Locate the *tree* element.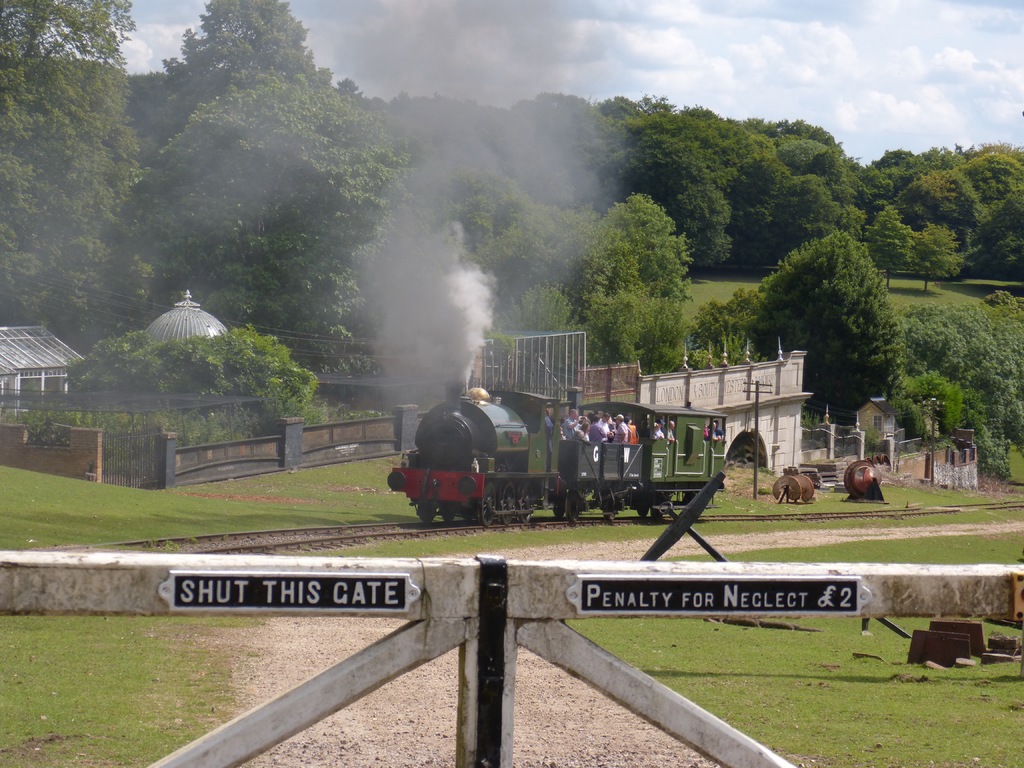
Element bbox: l=958, t=147, r=1023, b=214.
